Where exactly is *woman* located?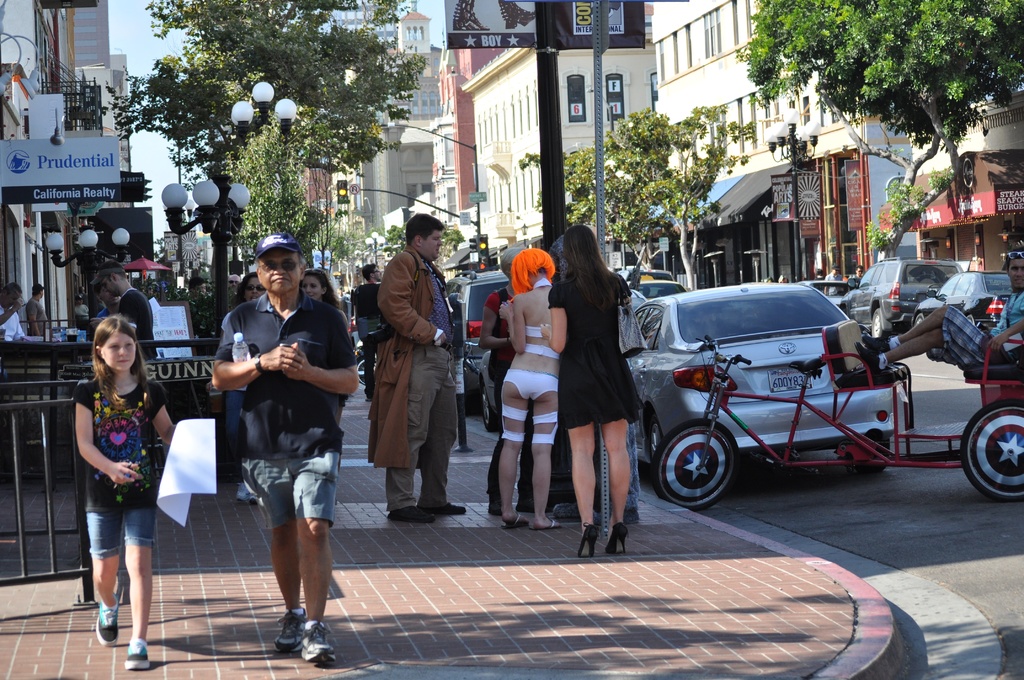
Its bounding box is BBox(477, 241, 527, 512).
